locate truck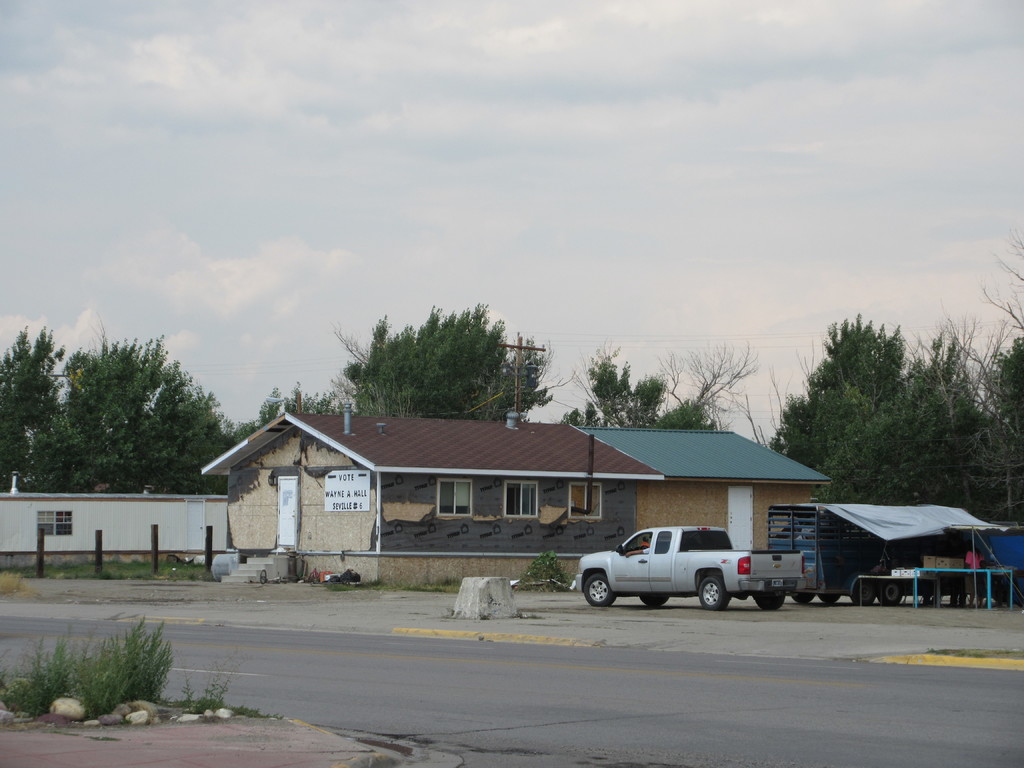
box(574, 533, 776, 615)
